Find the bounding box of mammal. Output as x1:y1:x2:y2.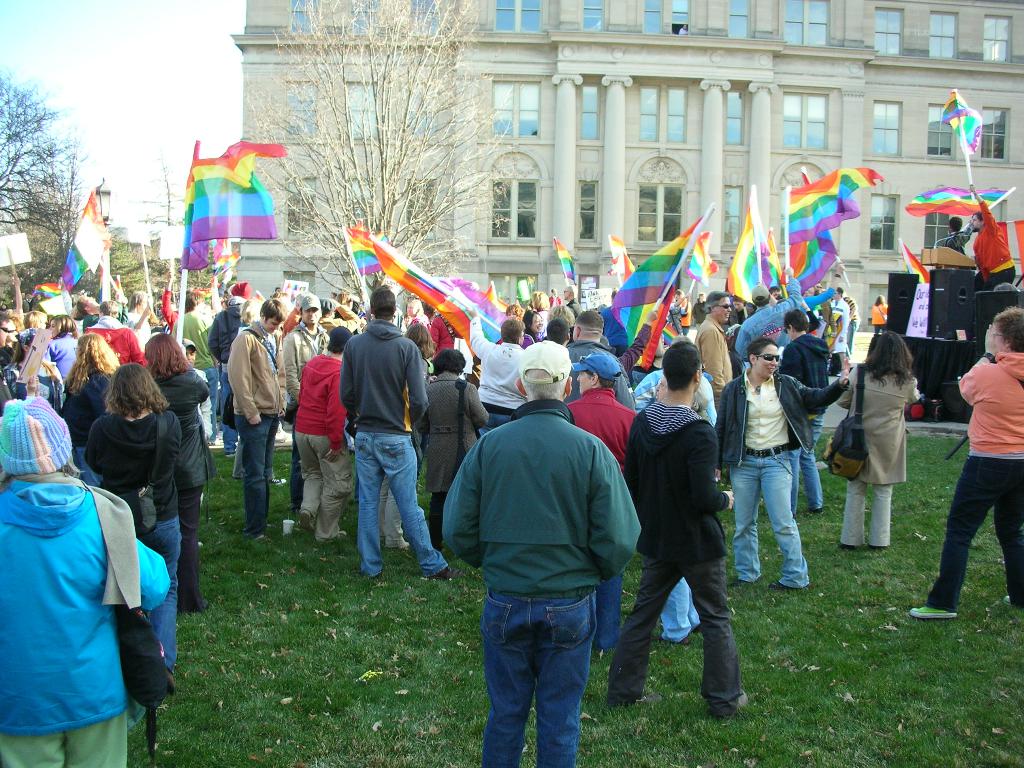
0:395:172:767.
